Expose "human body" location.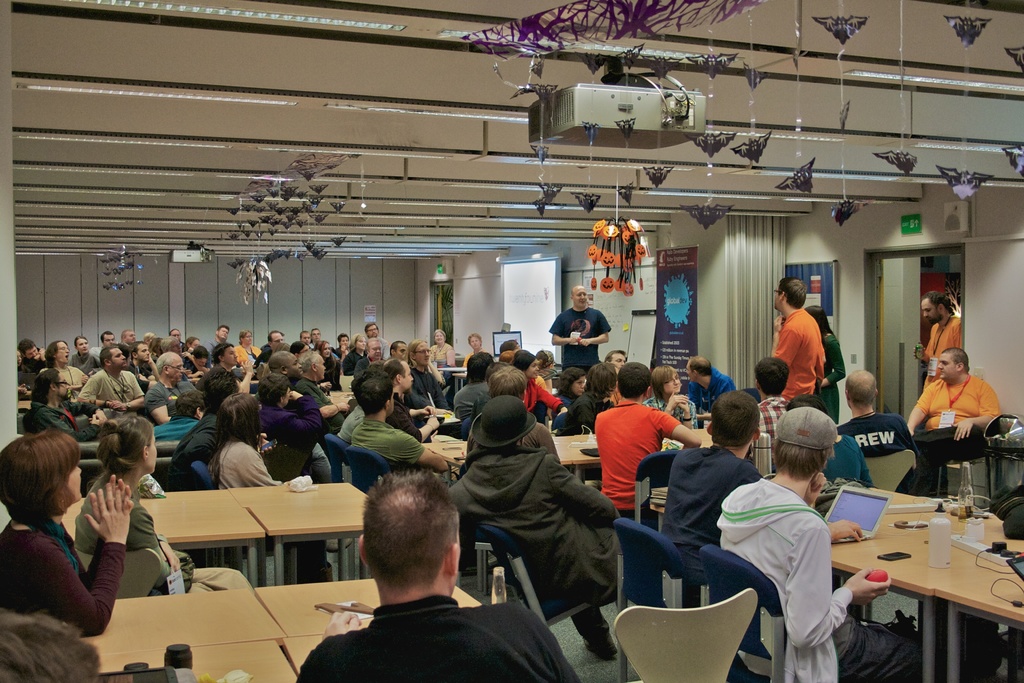
Exposed at l=200, t=340, r=246, b=383.
